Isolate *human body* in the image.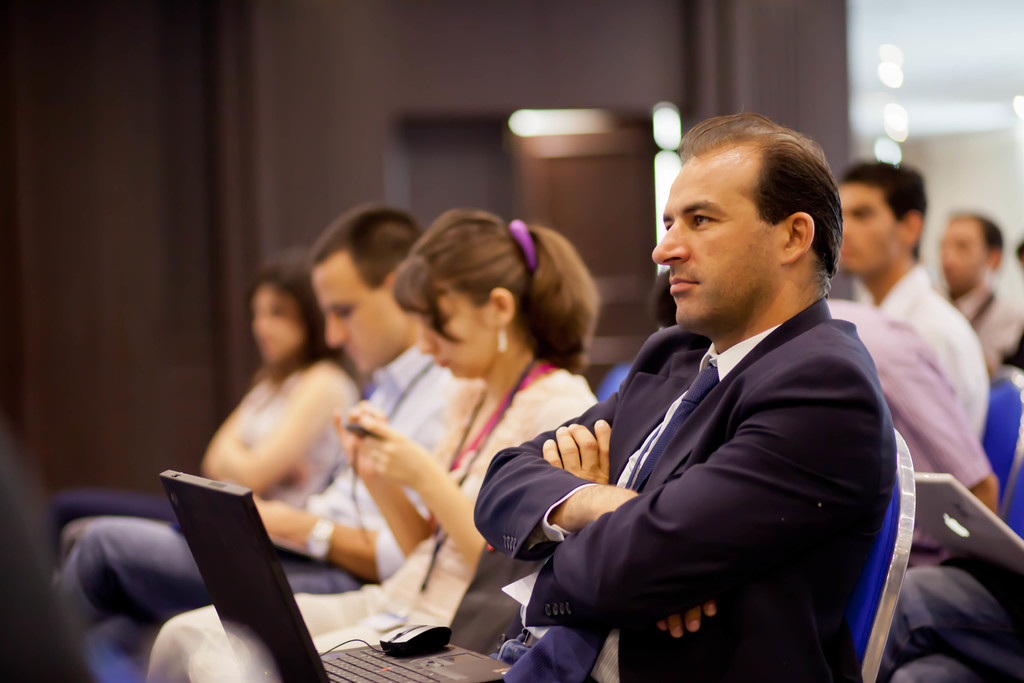
Isolated region: 838/179/990/432.
